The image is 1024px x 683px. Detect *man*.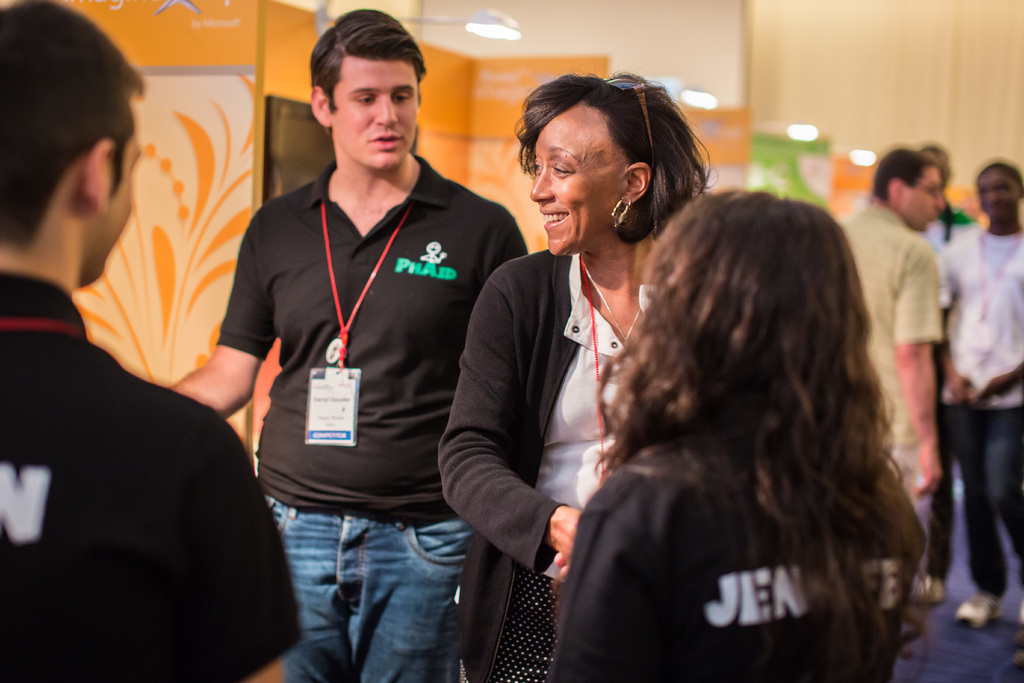
Detection: pyautogui.locateOnScreen(842, 148, 943, 521).
